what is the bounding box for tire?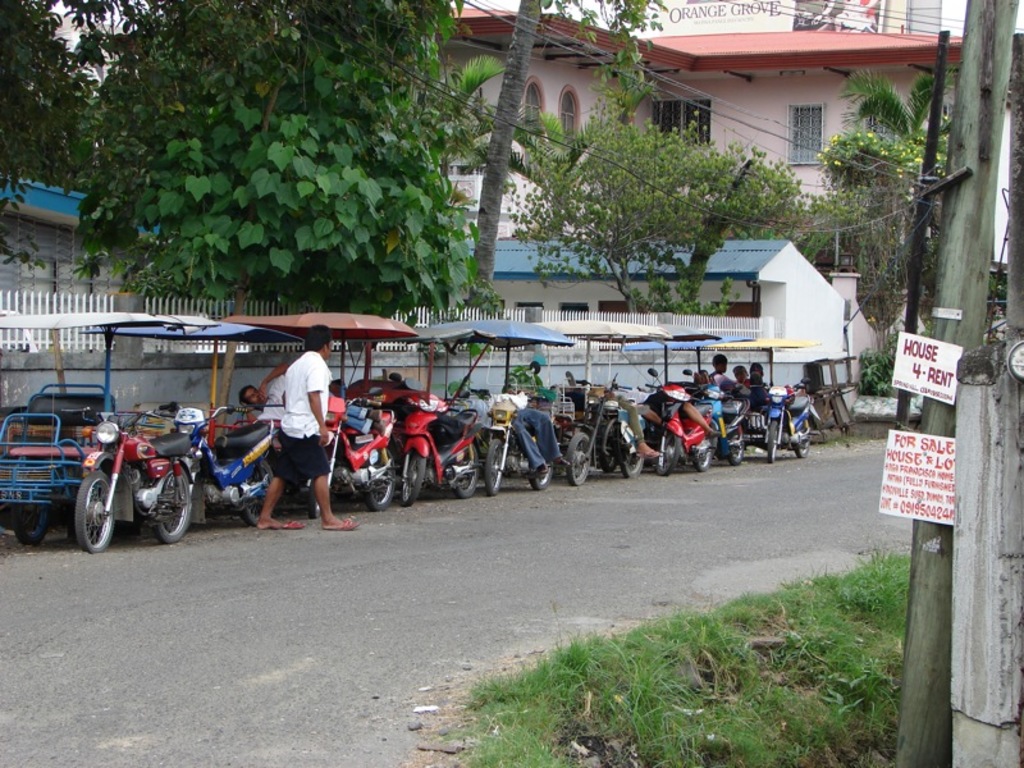
483 435 508 495.
